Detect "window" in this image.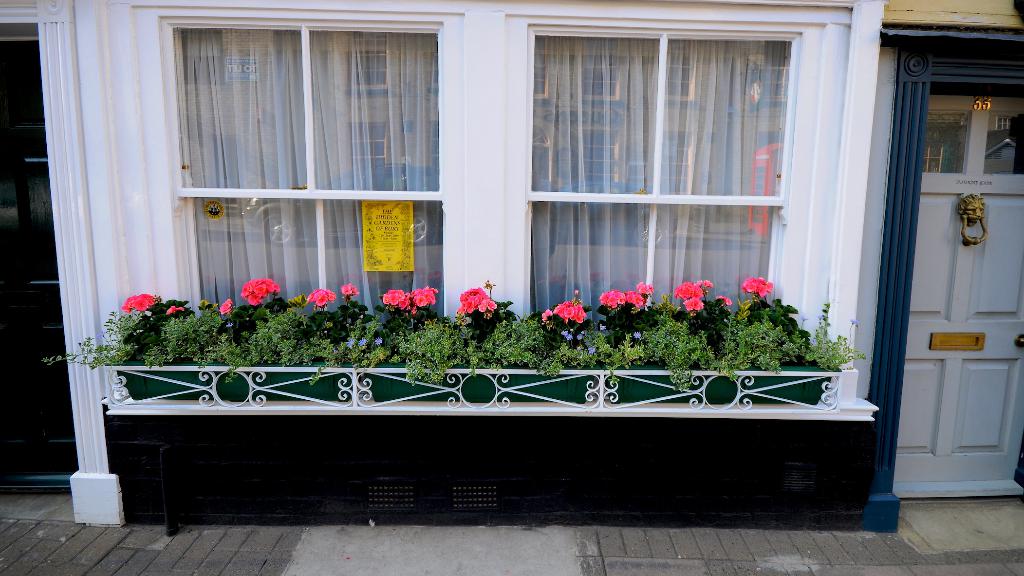
Detection: BBox(165, 20, 450, 315).
